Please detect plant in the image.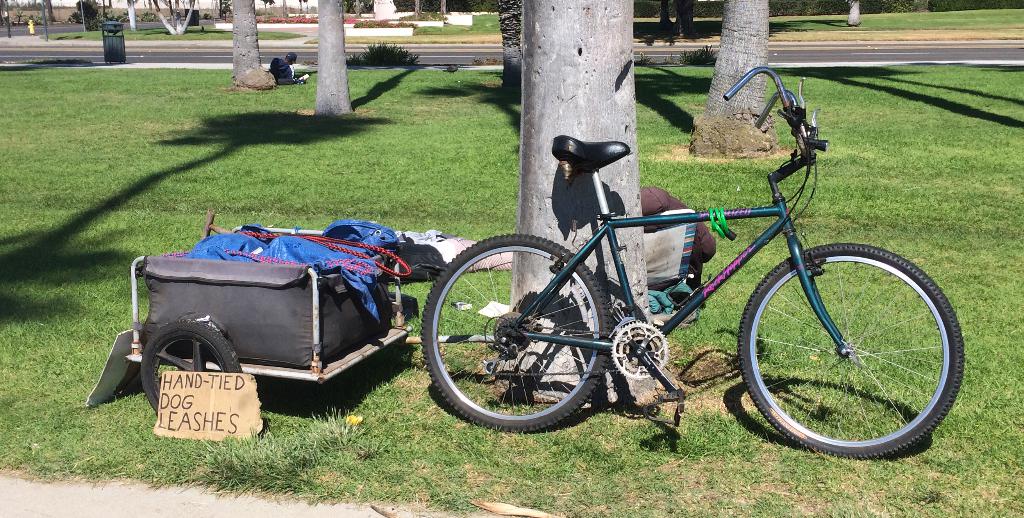
l=73, t=0, r=99, b=36.
